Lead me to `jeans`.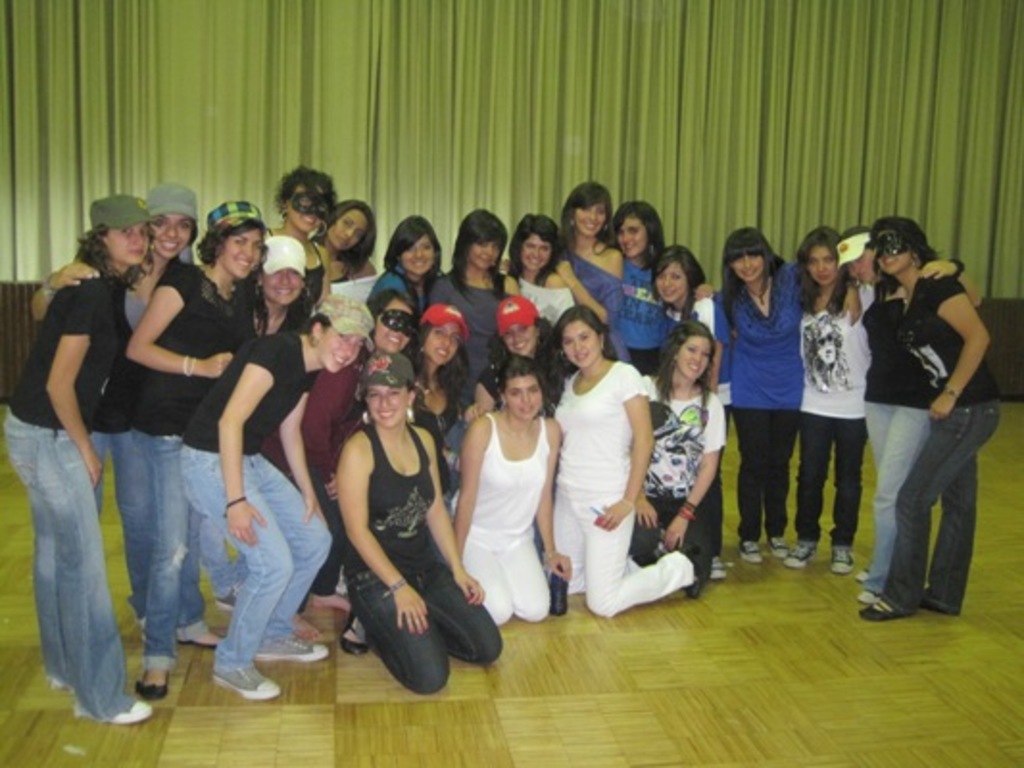
Lead to bbox(183, 449, 334, 672).
